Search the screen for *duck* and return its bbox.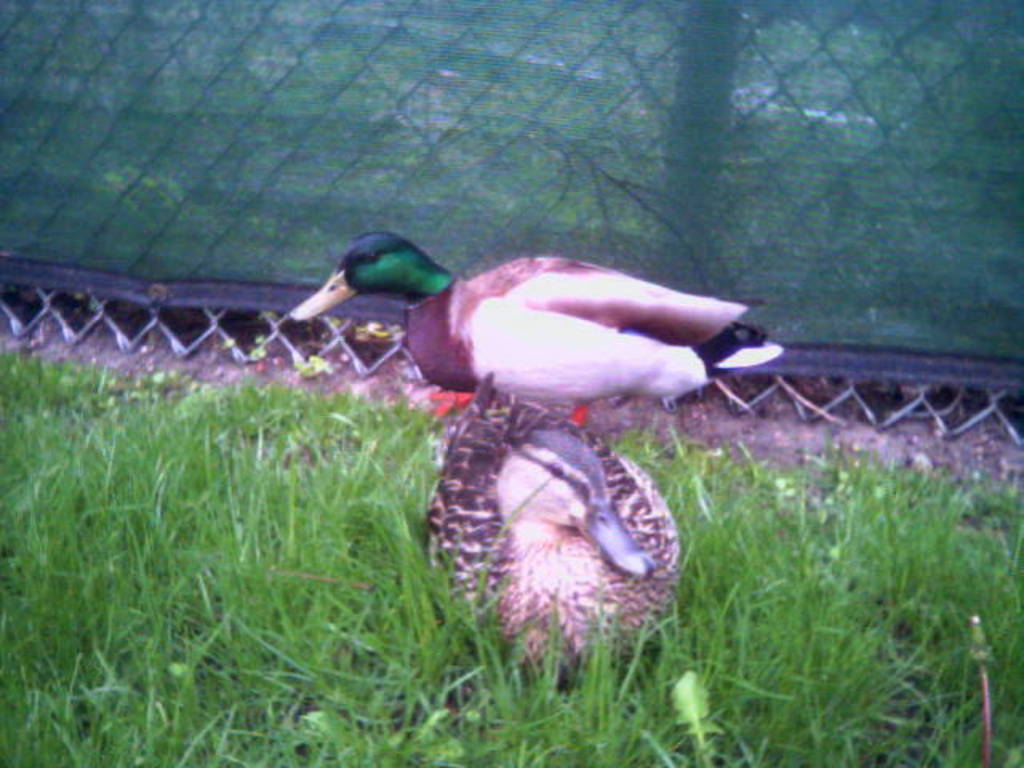
Found: [left=336, top=227, right=810, bottom=443].
